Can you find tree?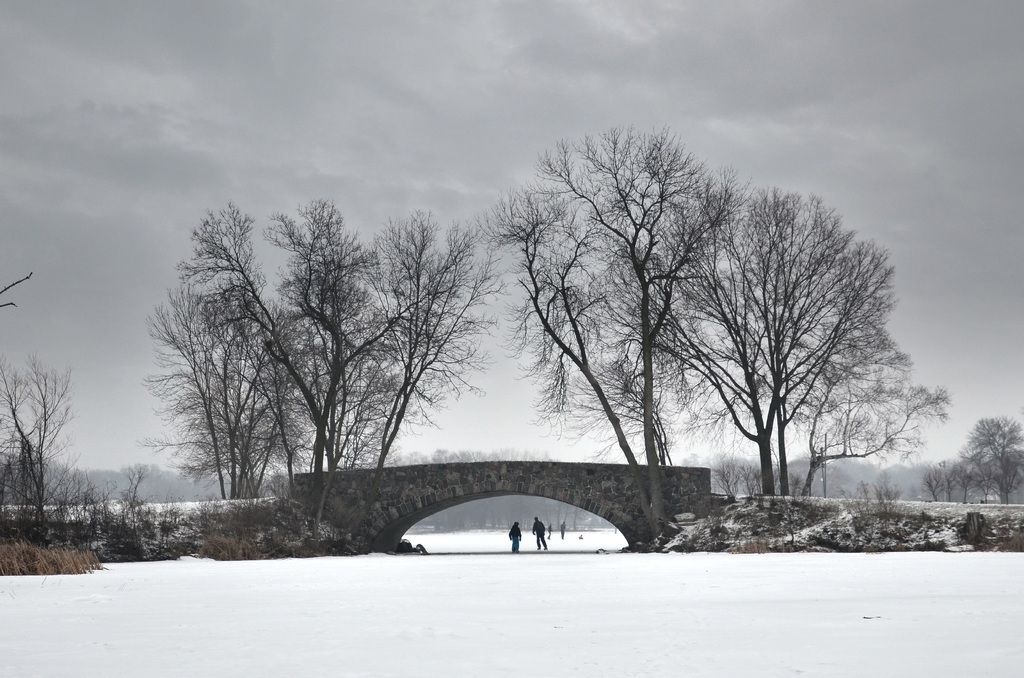
Yes, bounding box: 959, 416, 1023, 502.
